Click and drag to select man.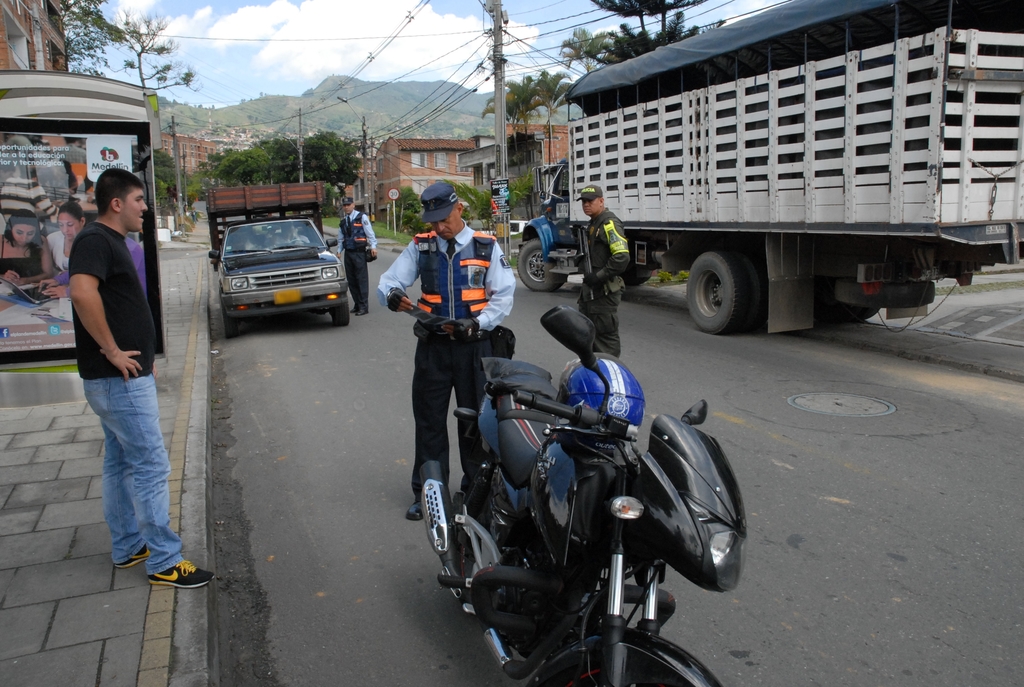
Selection: <bbox>575, 186, 628, 363</bbox>.
